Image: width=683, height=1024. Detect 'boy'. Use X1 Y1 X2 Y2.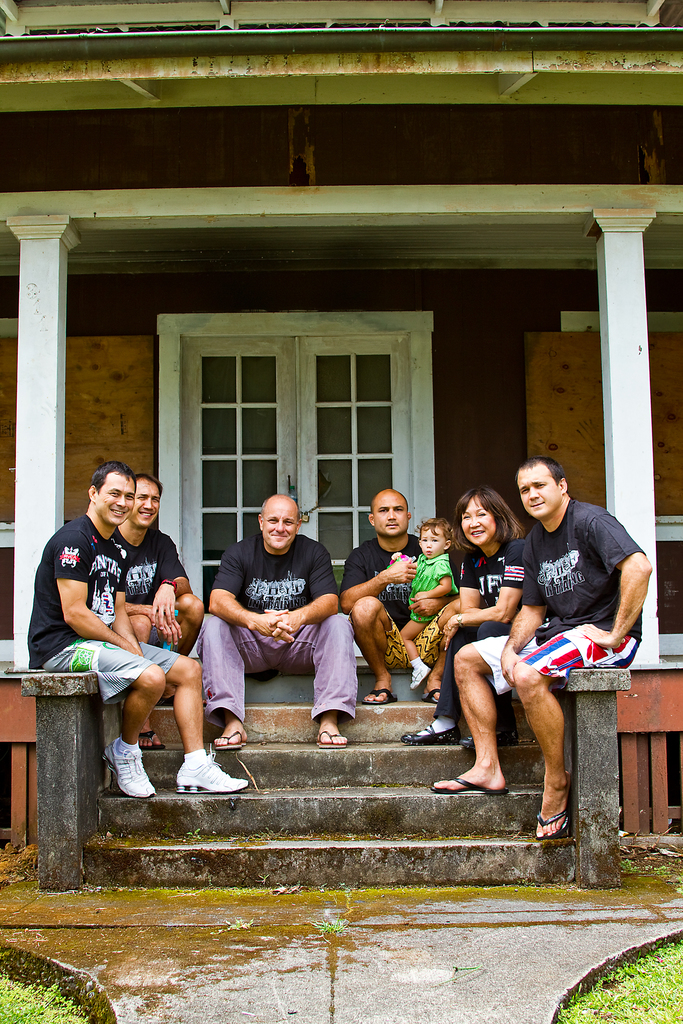
384 518 457 689.
